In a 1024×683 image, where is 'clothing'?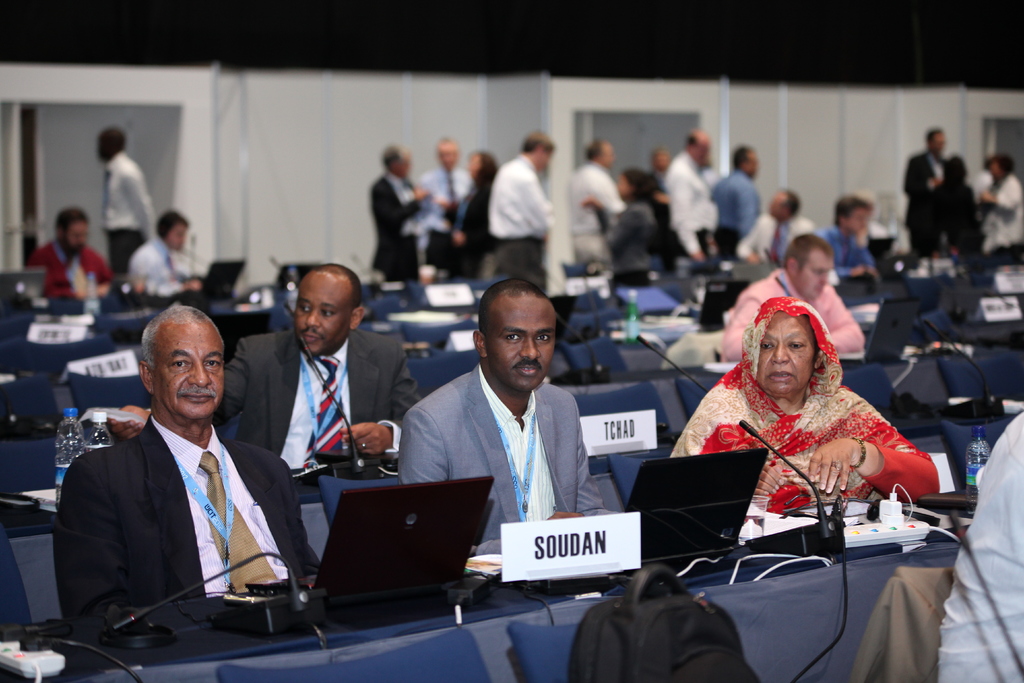
Rect(935, 171, 986, 254).
